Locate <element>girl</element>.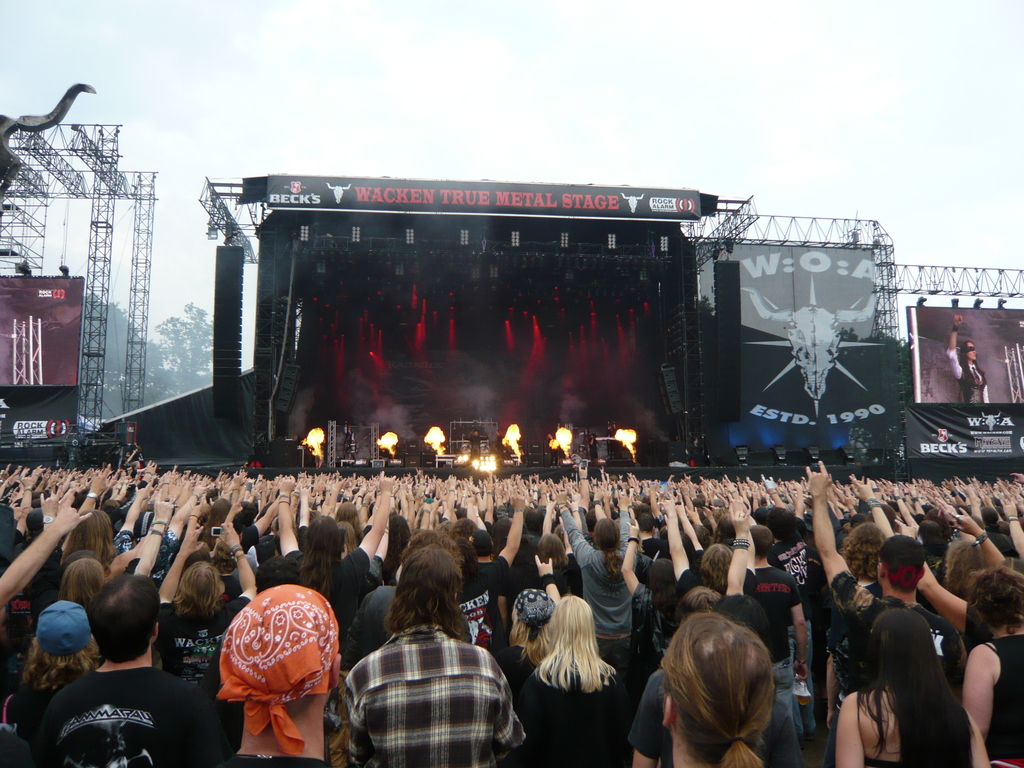
Bounding box: locate(12, 551, 134, 652).
